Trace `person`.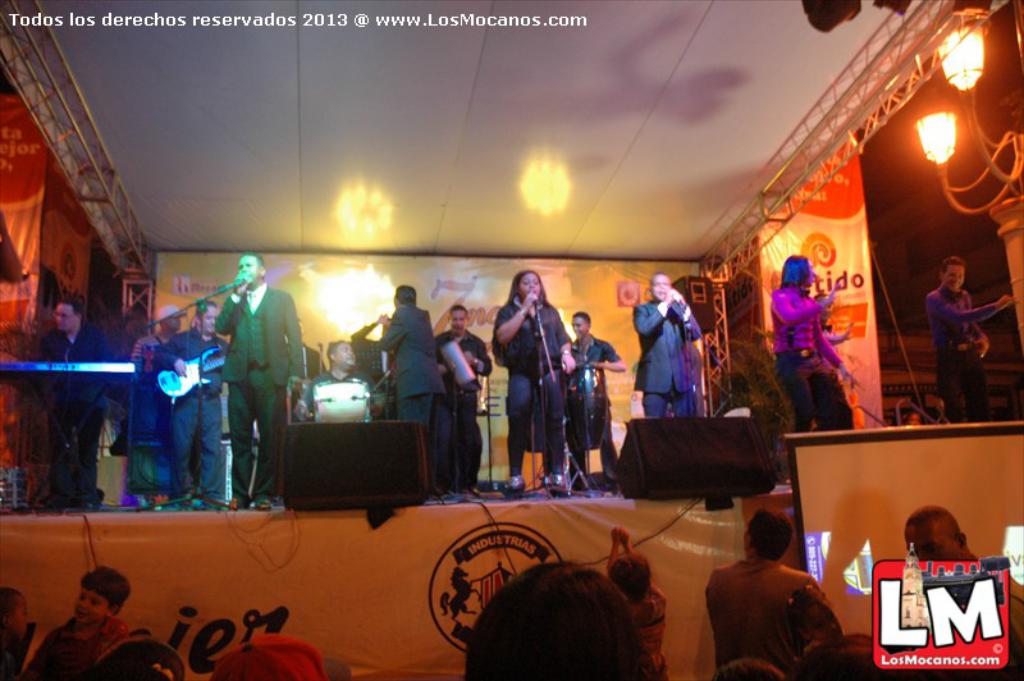
Traced to rect(709, 504, 846, 680).
